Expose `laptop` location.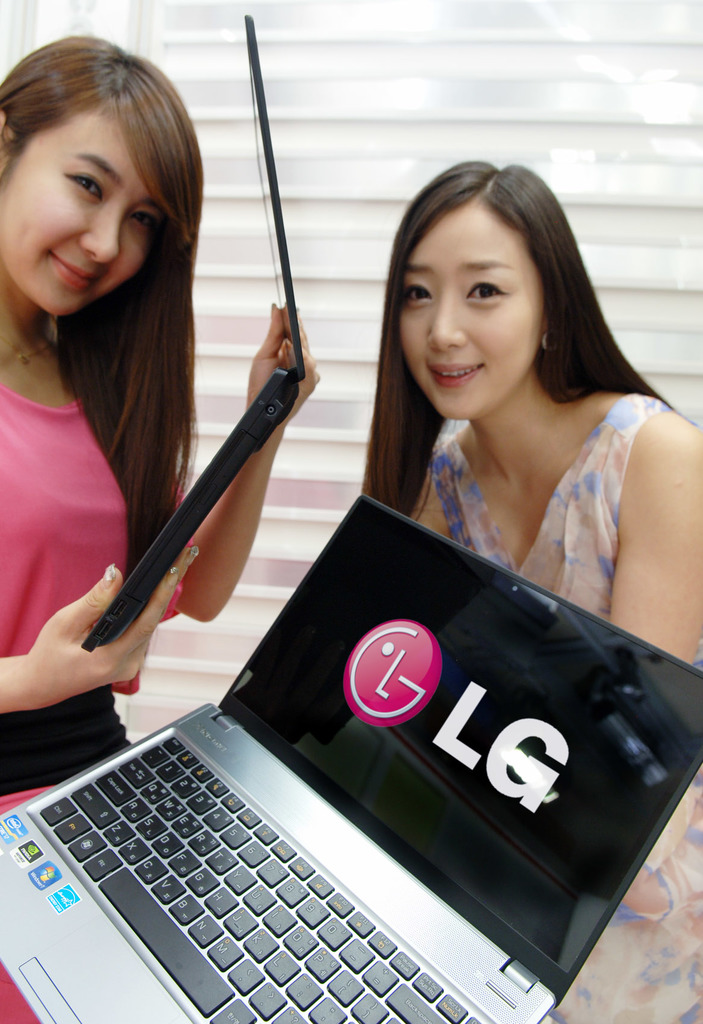
Exposed at [0,493,702,1022].
